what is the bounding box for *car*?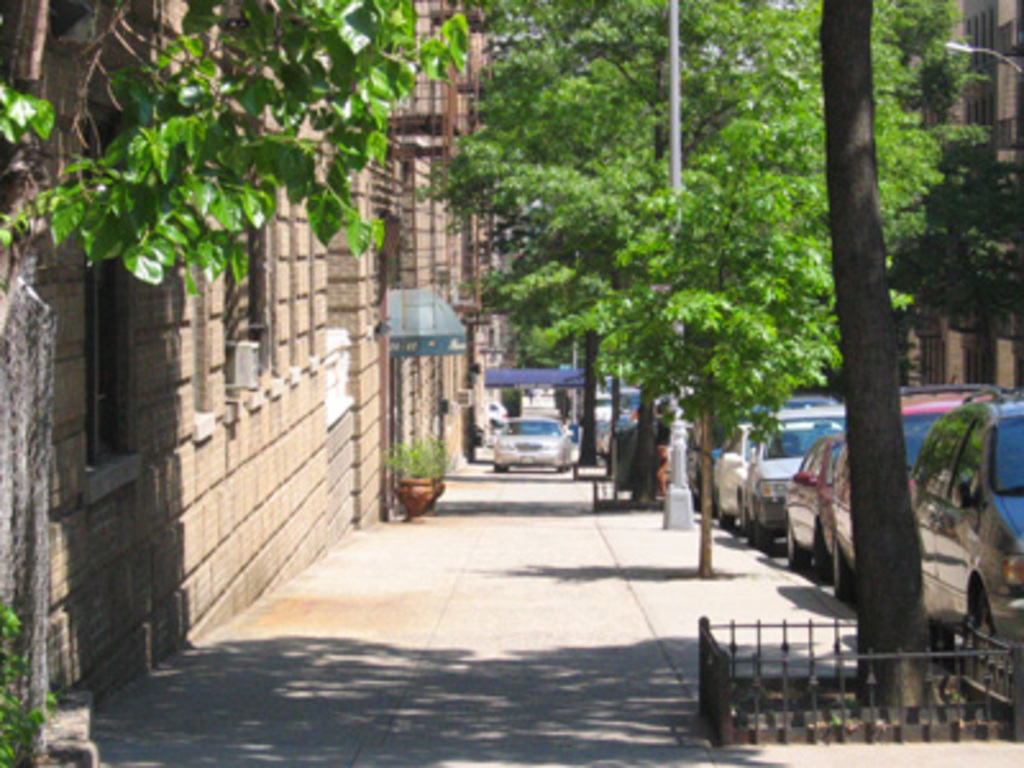
select_region(492, 415, 568, 471).
